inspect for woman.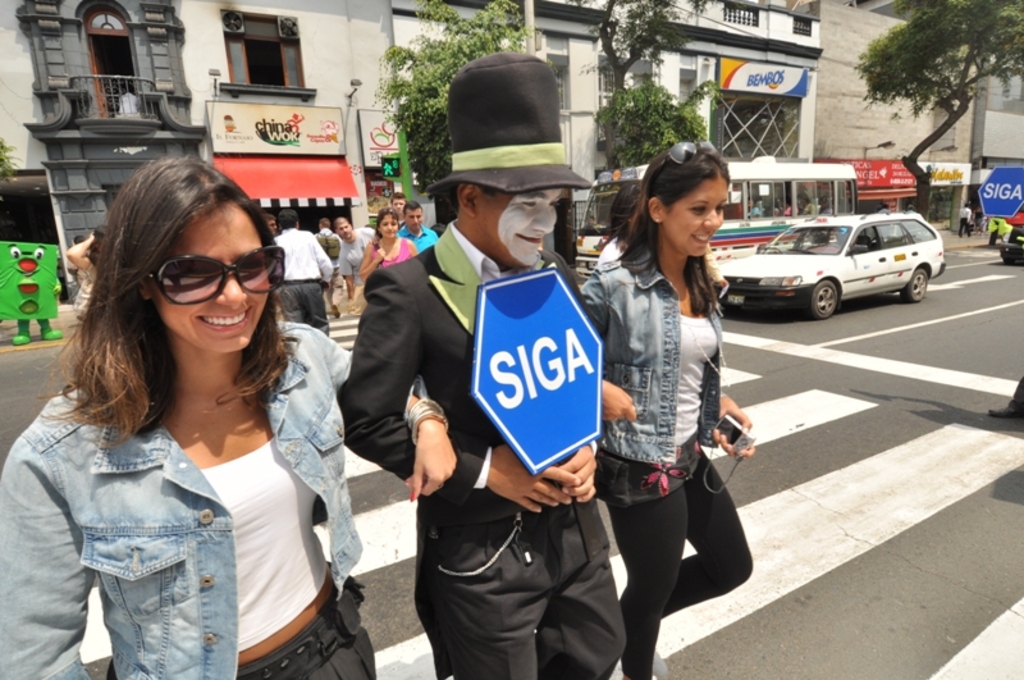
Inspection: pyautogui.locateOnScreen(355, 209, 420, 284).
